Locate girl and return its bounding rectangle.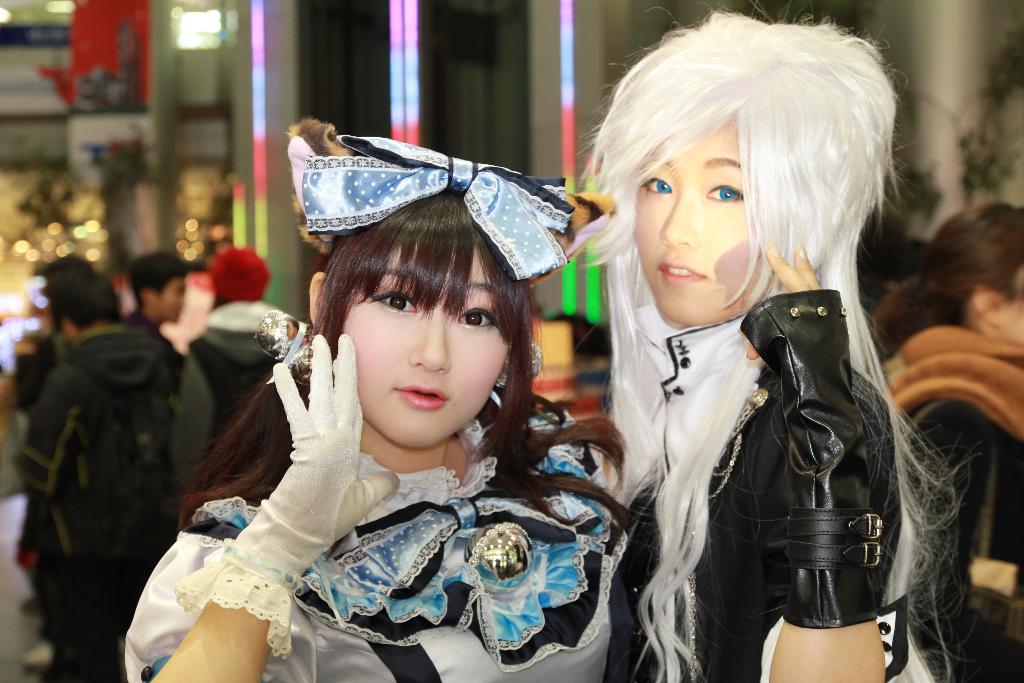
detection(127, 186, 627, 682).
